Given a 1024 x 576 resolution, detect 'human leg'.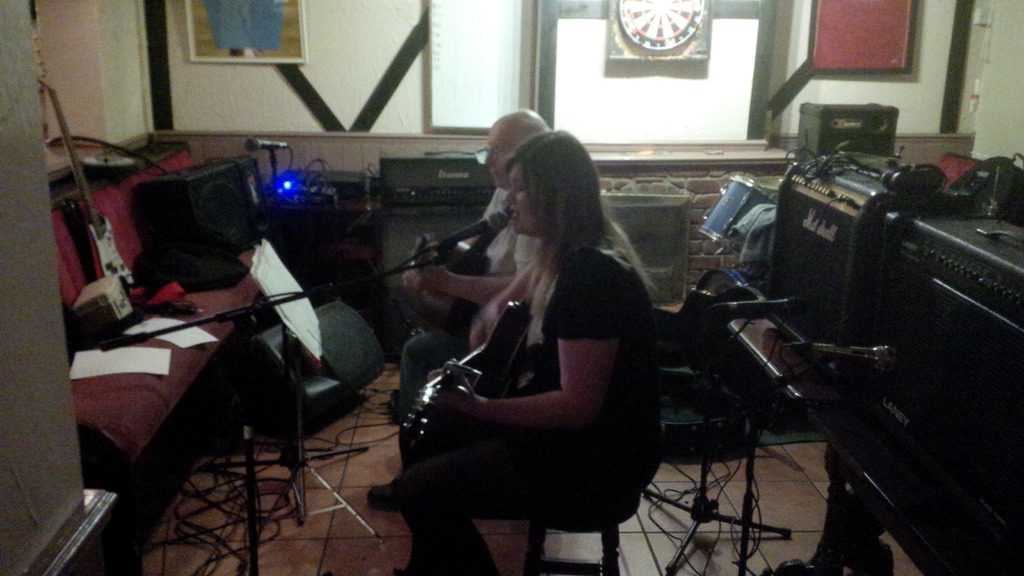
[401, 328, 456, 424].
